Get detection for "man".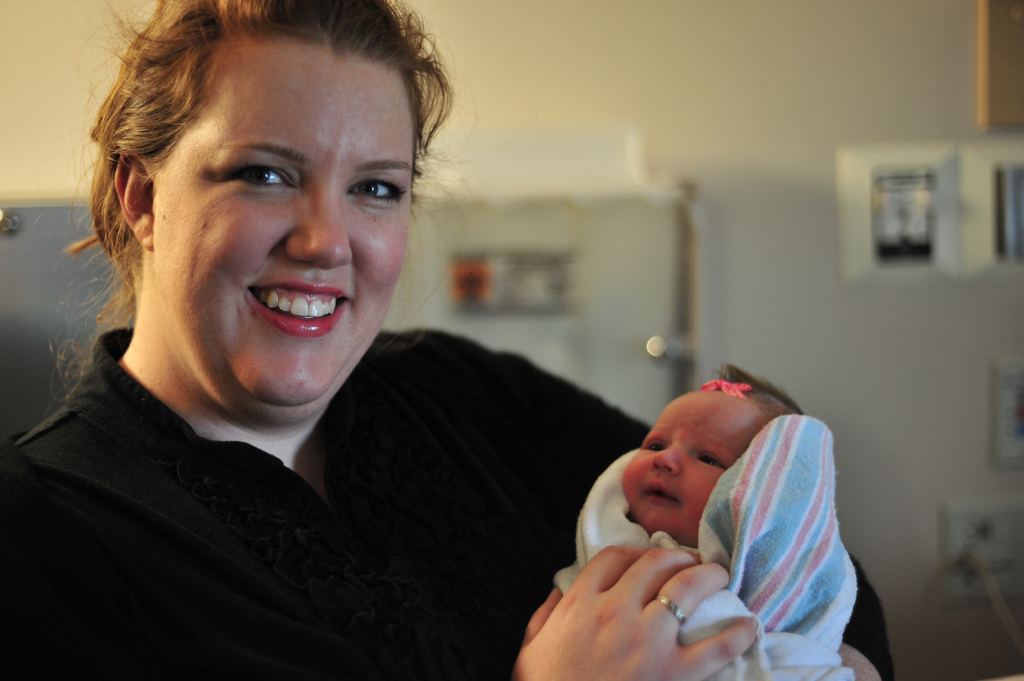
Detection: locate(0, 0, 636, 672).
